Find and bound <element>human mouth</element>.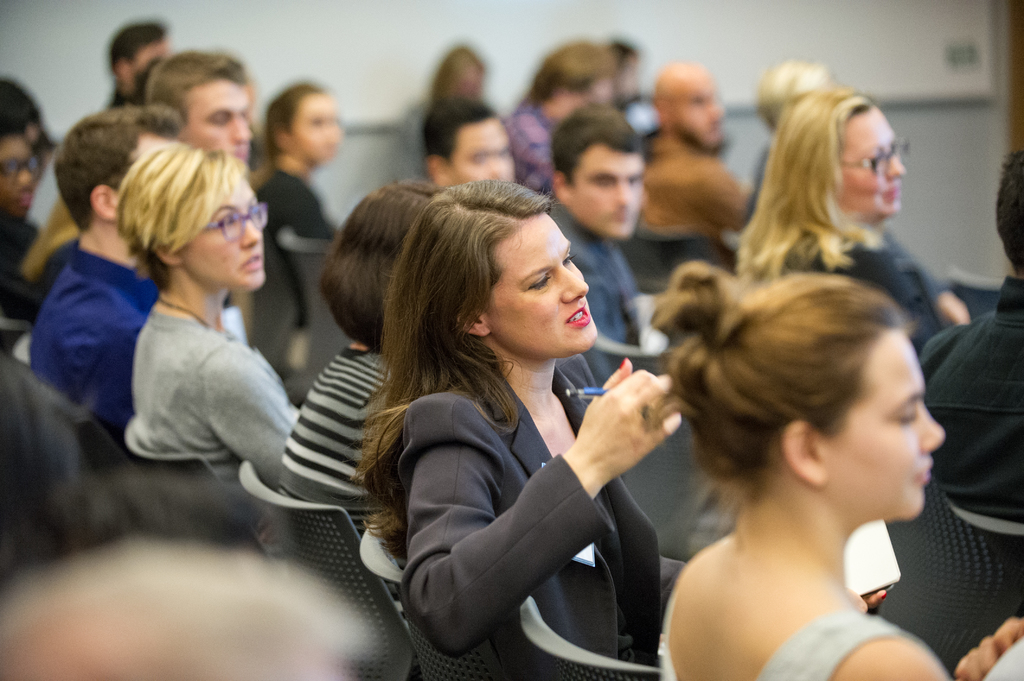
Bound: crop(564, 306, 591, 328).
